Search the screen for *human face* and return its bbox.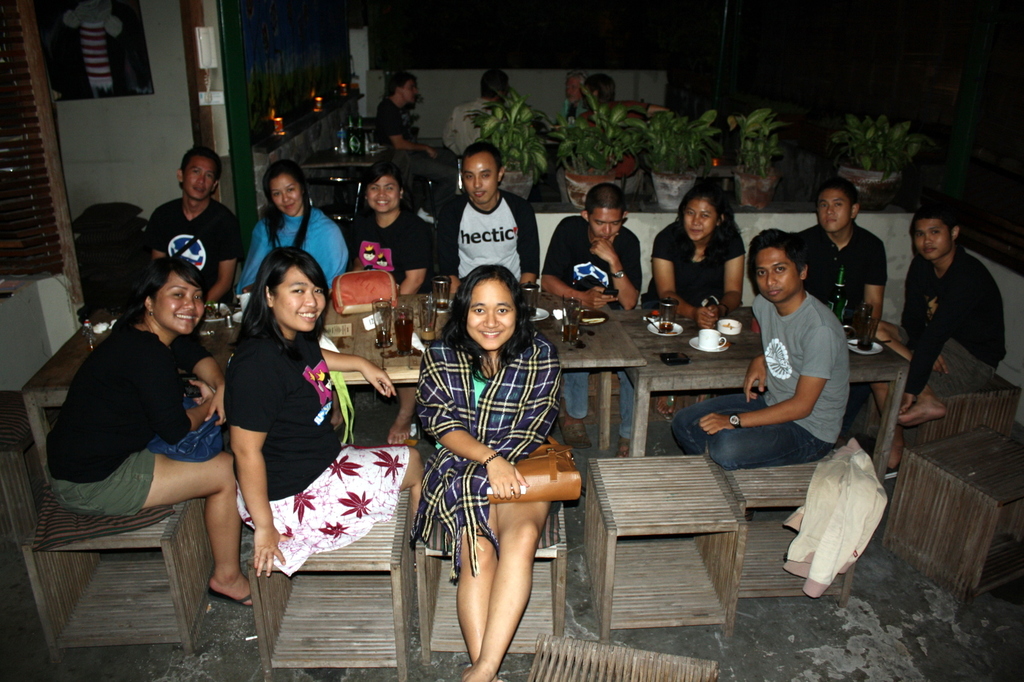
Found: BBox(568, 76, 581, 101).
